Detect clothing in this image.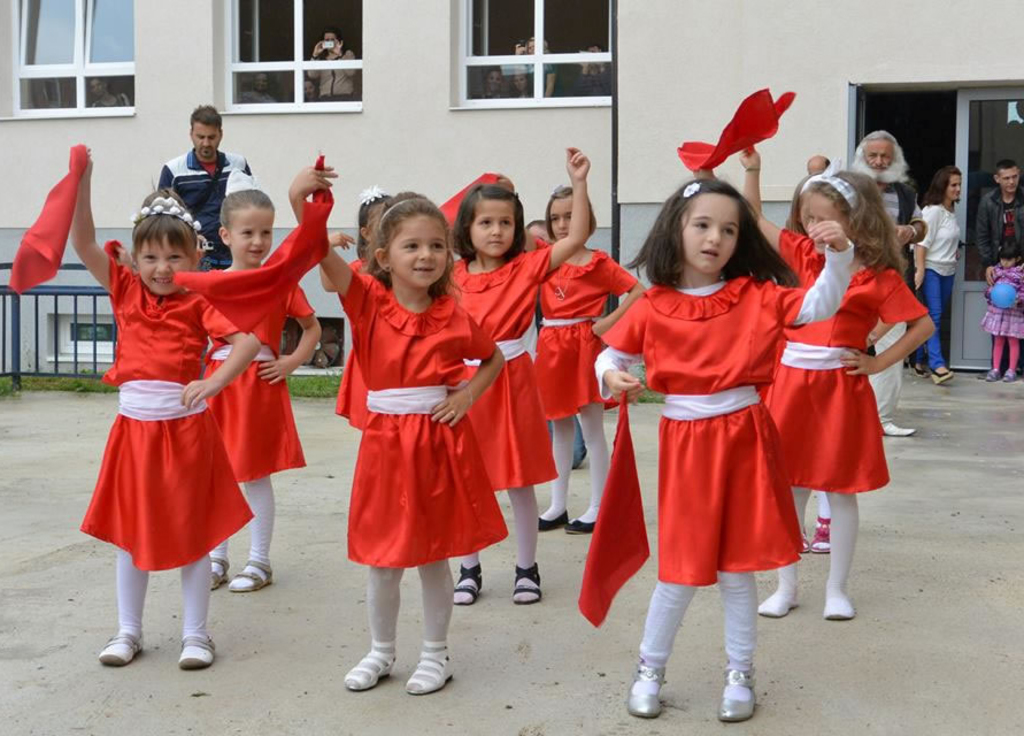
Detection: x1=155, y1=147, x2=256, y2=268.
